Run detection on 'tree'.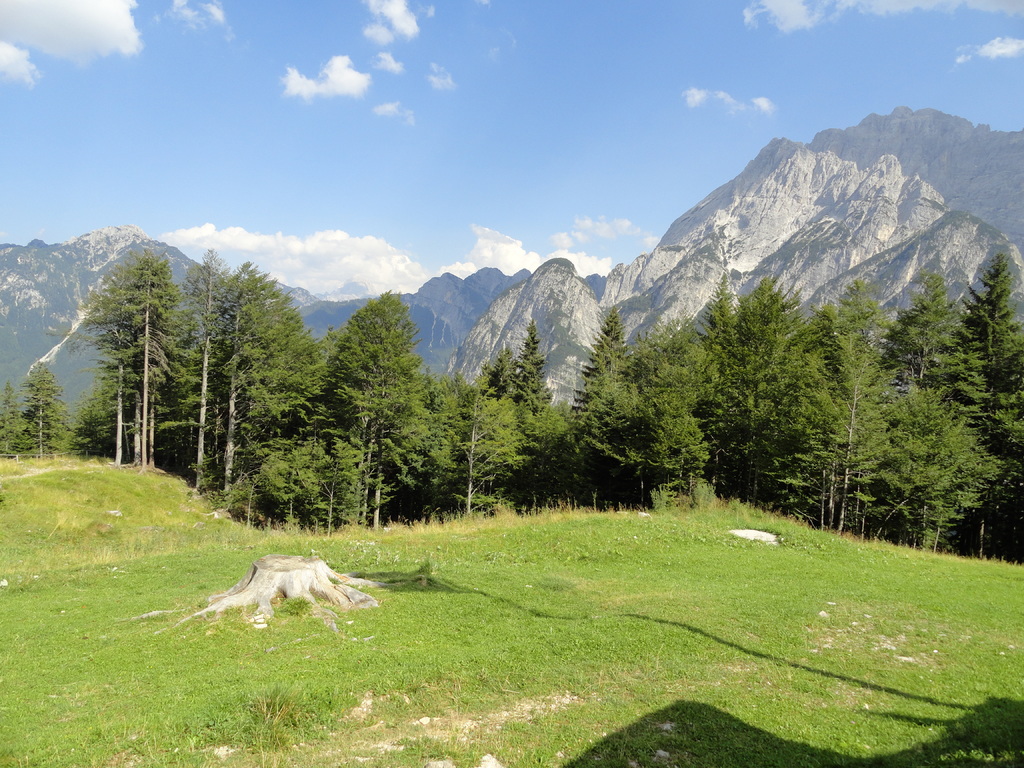
Result: bbox=(888, 270, 957, 539).
